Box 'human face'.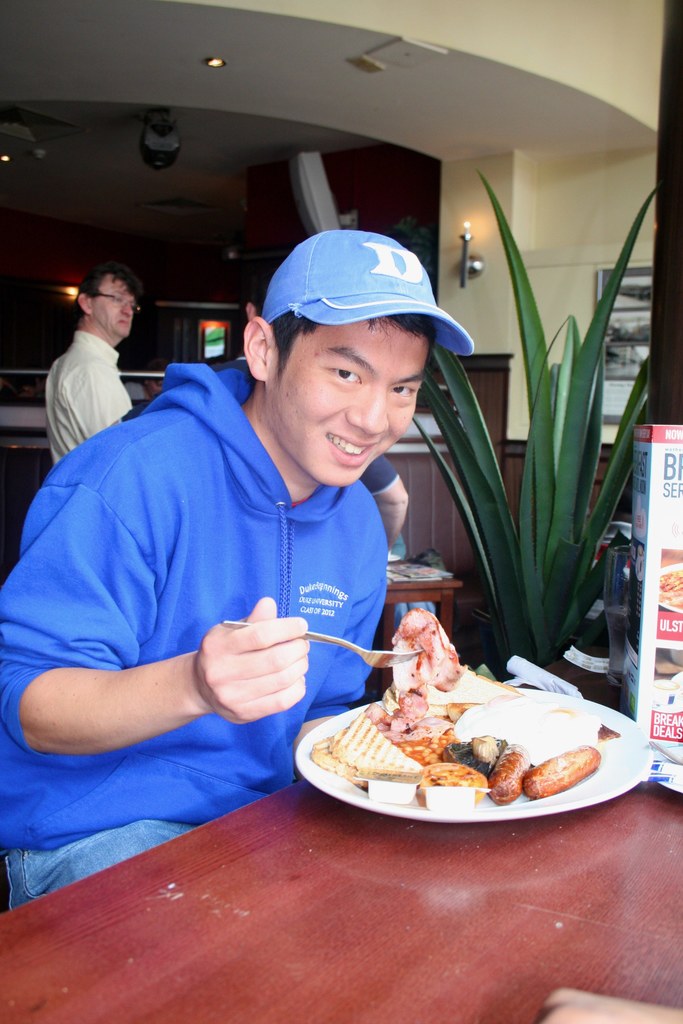
99,274,132,333.
